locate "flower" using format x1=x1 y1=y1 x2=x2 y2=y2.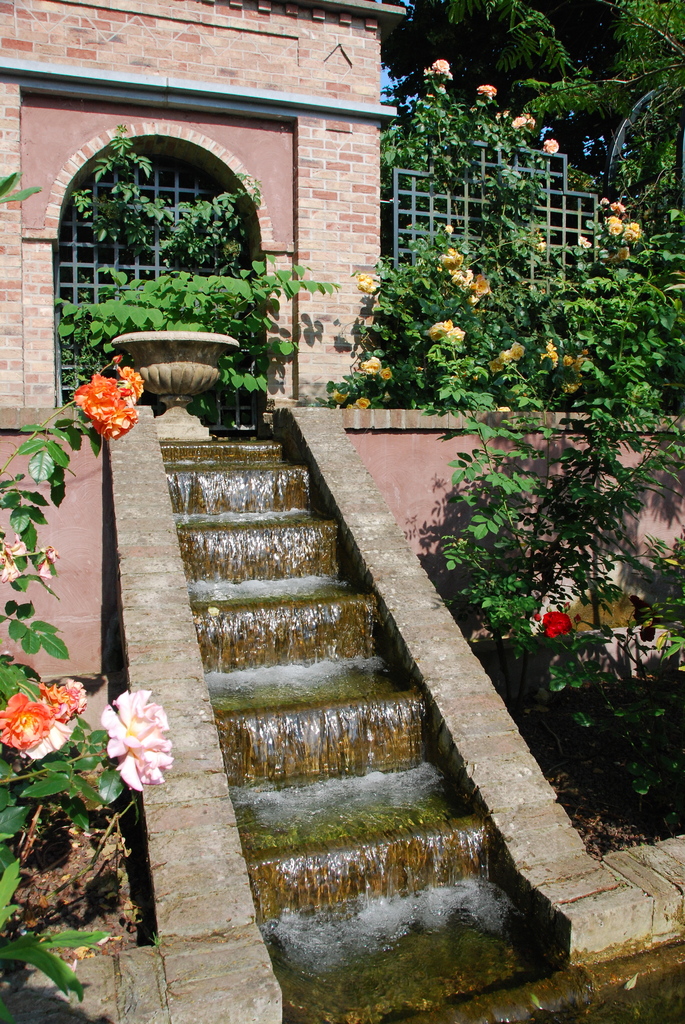
x1=539 y1=338 x2=557 y2=361.
